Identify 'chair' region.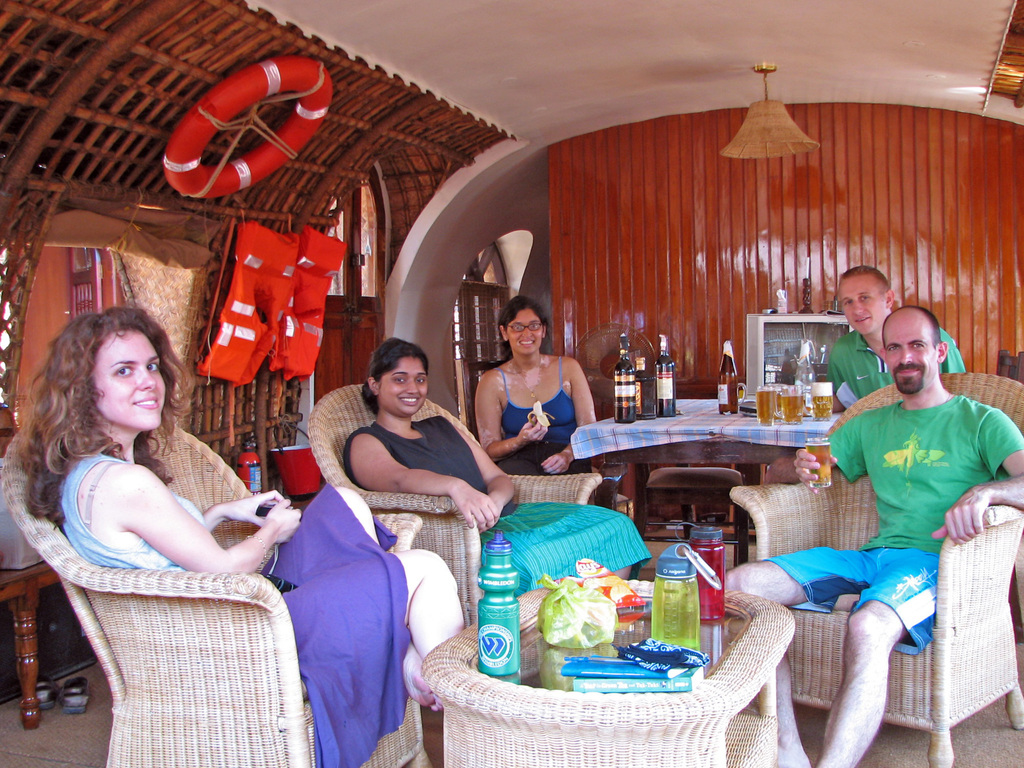
Region: bbox=(727, 372, 1023, 767).
